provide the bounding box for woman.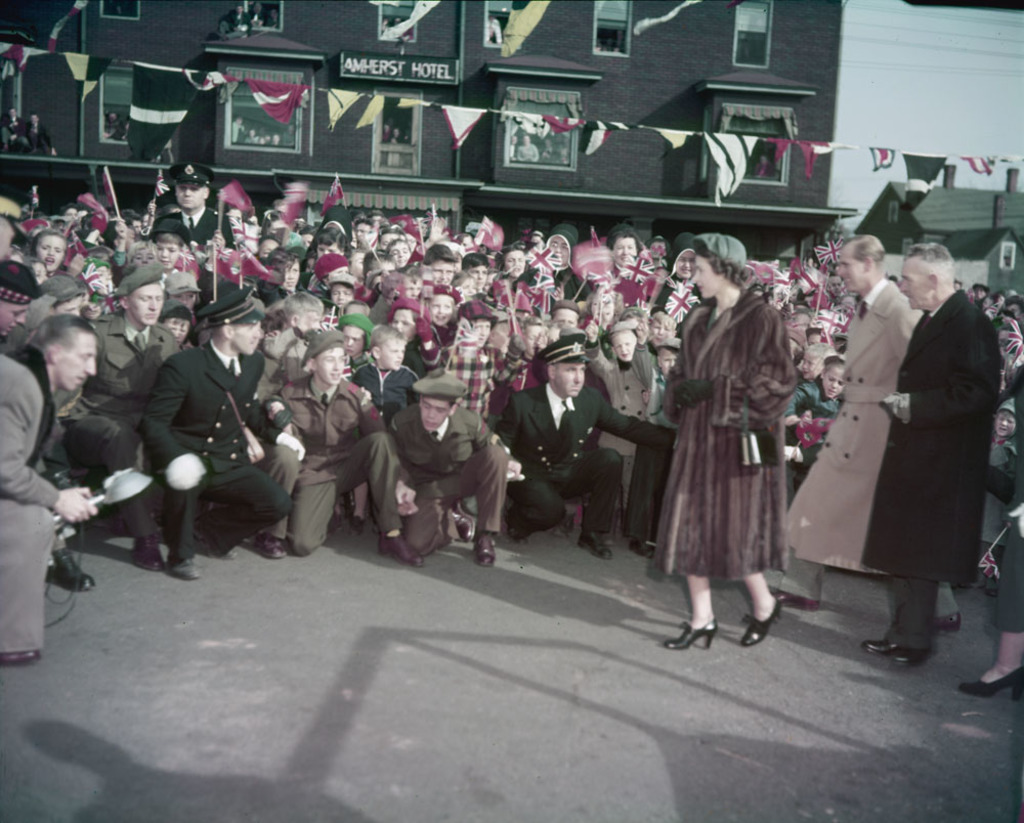
[654,231,792,665].
